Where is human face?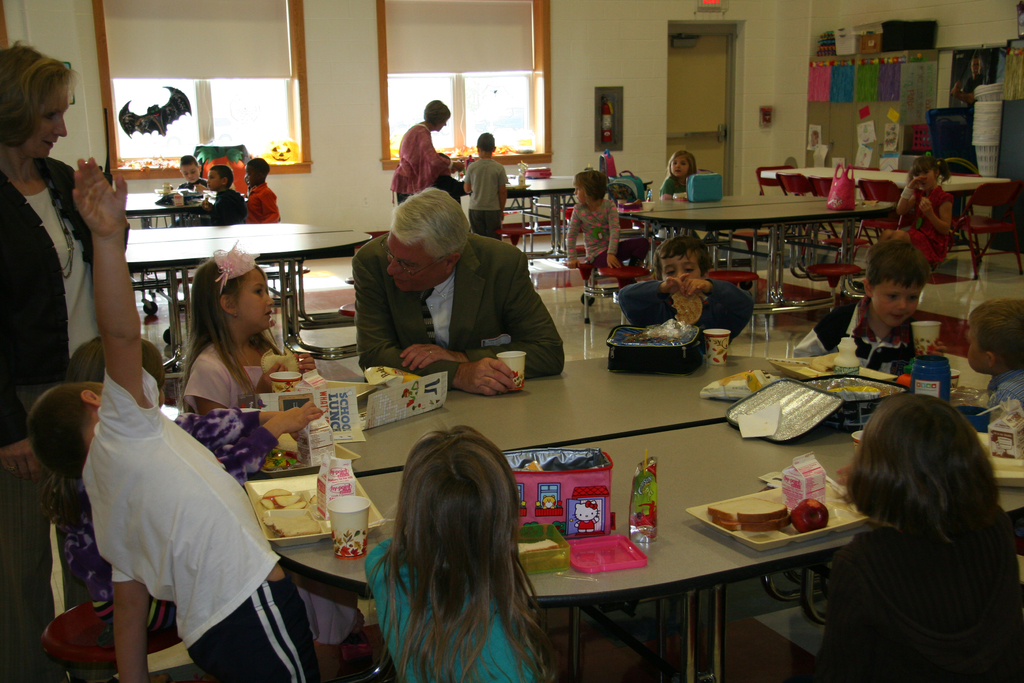
(876,280,922,325).
